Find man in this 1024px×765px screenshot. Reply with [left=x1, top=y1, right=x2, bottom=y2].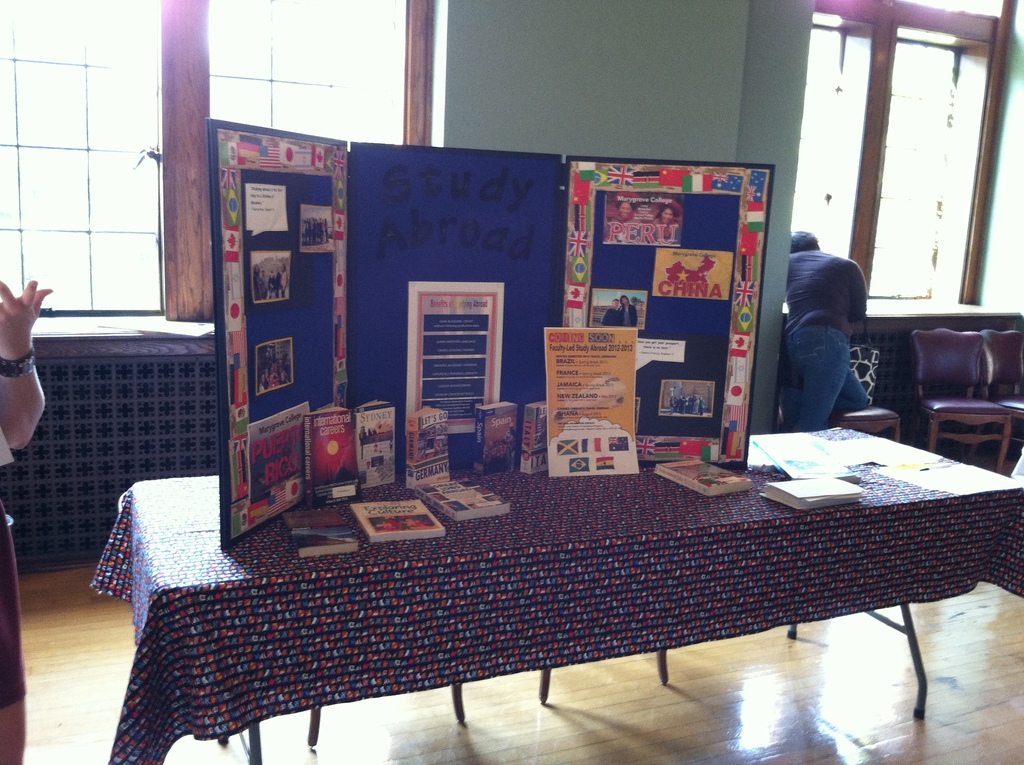
[left=788, top=227, right=872, bottom=428].
